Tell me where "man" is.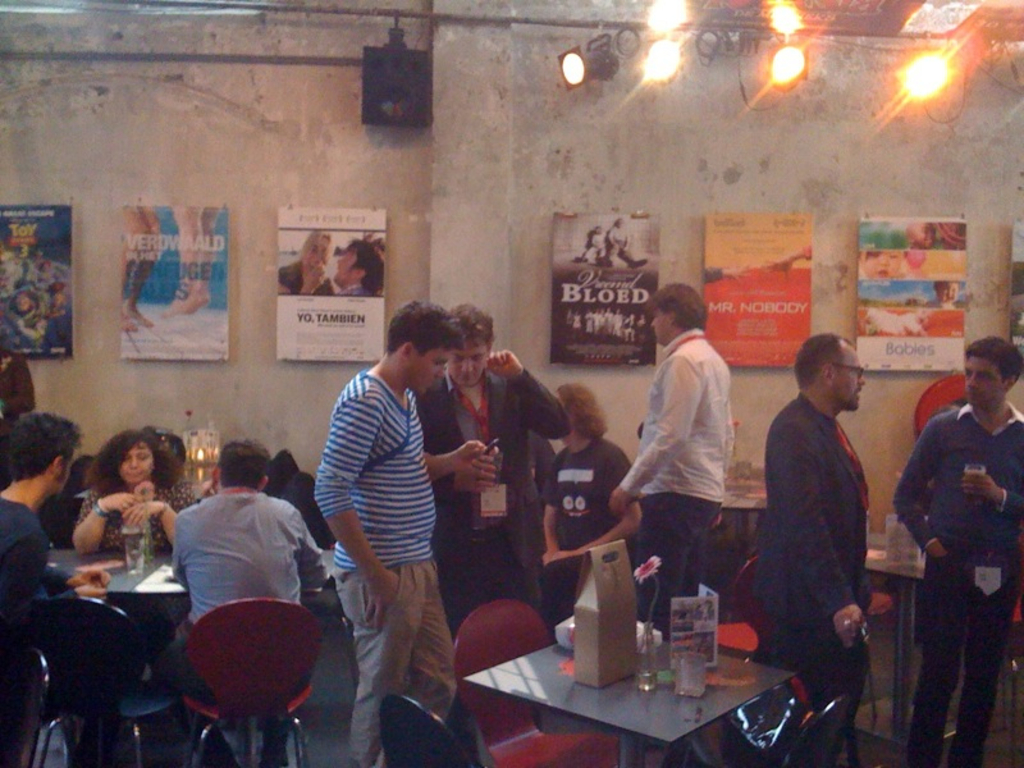
"man" is at BBox(152, 442, 325, 616).
